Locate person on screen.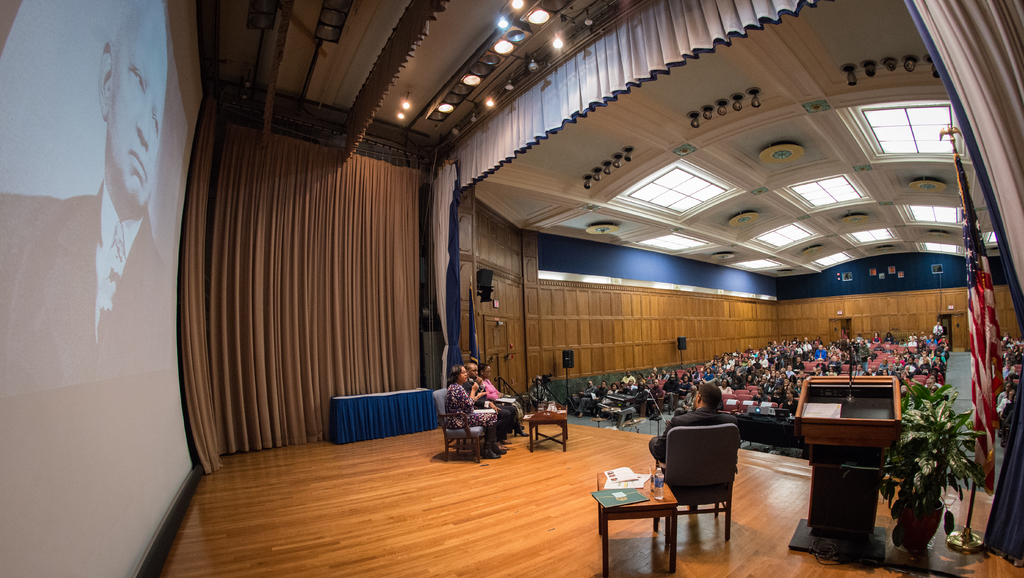
On screen at bbox(671, 386, 694, 410).
